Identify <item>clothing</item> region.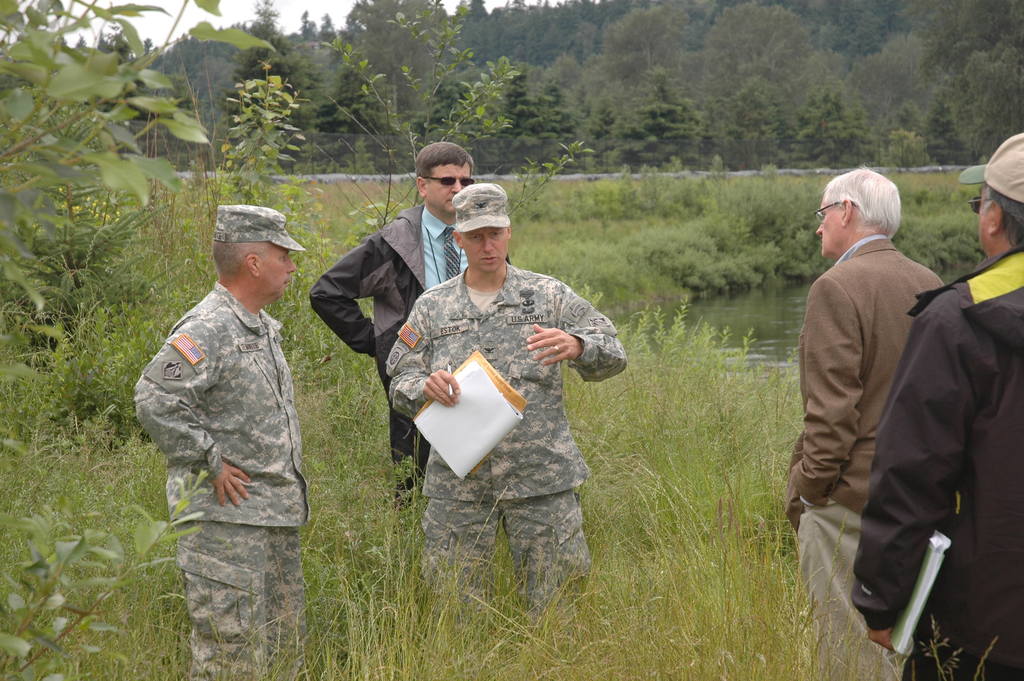
Region: x1=309, y1=138, x2=477, y2=381.
